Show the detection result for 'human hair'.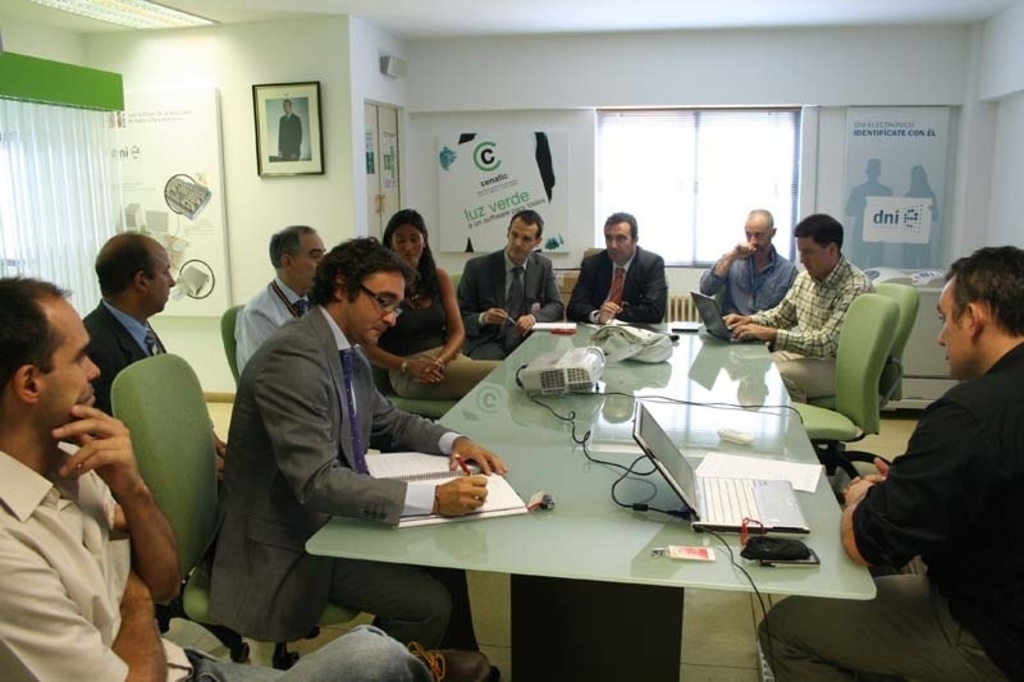
box(748, 207, 773, 234).
